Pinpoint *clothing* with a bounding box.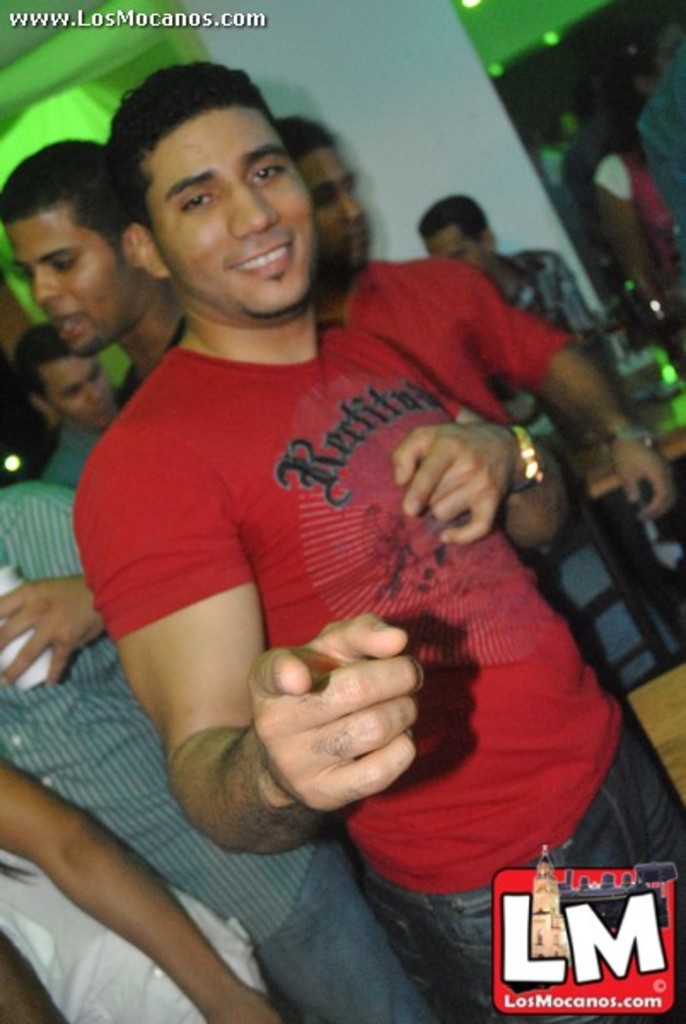
353 253 567 439.
